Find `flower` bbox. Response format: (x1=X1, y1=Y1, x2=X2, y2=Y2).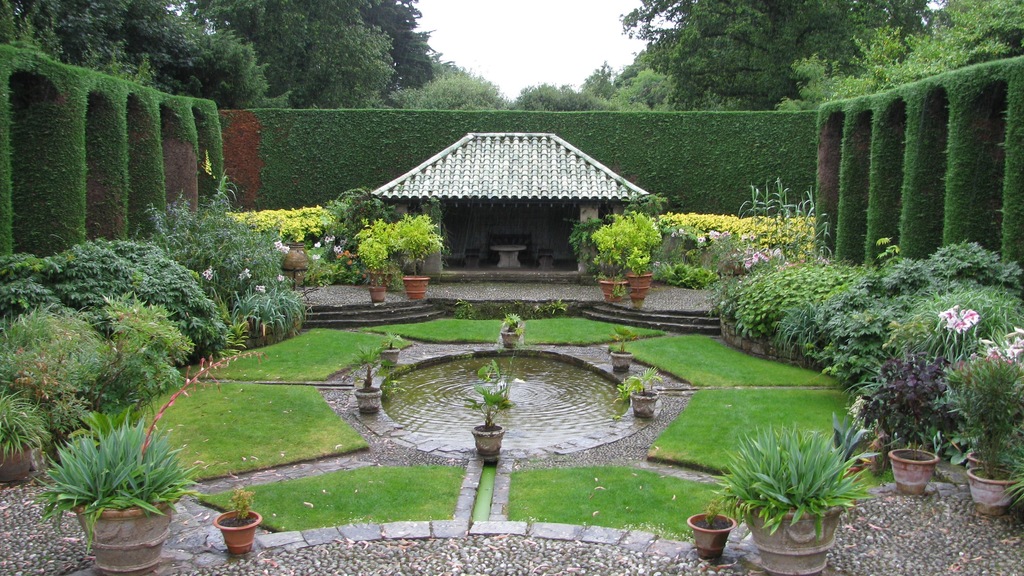
(x1=237, y1=271, x2=250, y2=279).
